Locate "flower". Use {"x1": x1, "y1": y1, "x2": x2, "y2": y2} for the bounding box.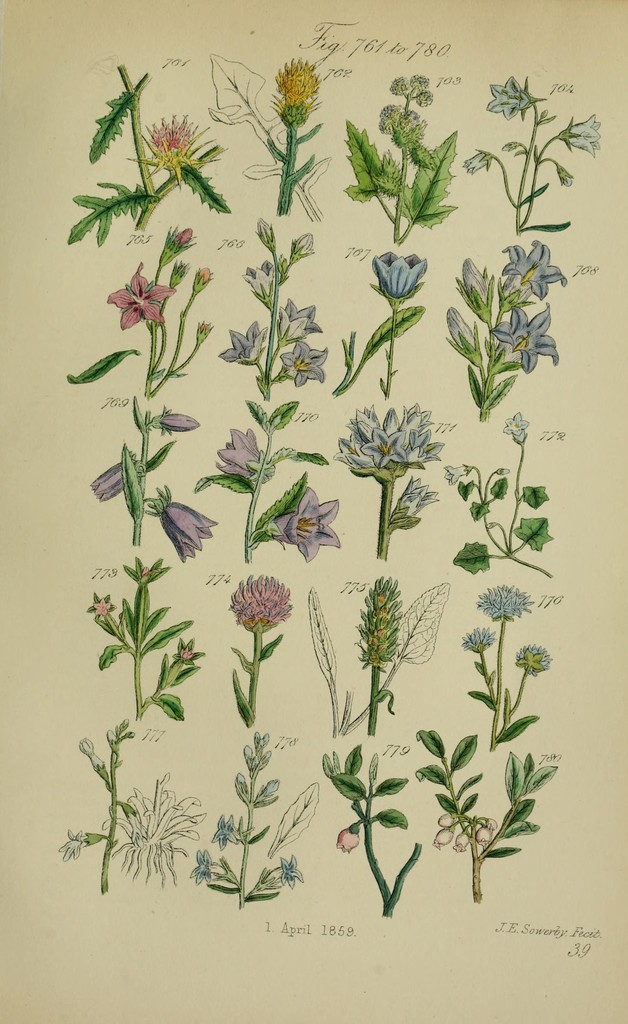
{"x1": 159, "y1": 499, "x2": 217, "y2": 560}.
